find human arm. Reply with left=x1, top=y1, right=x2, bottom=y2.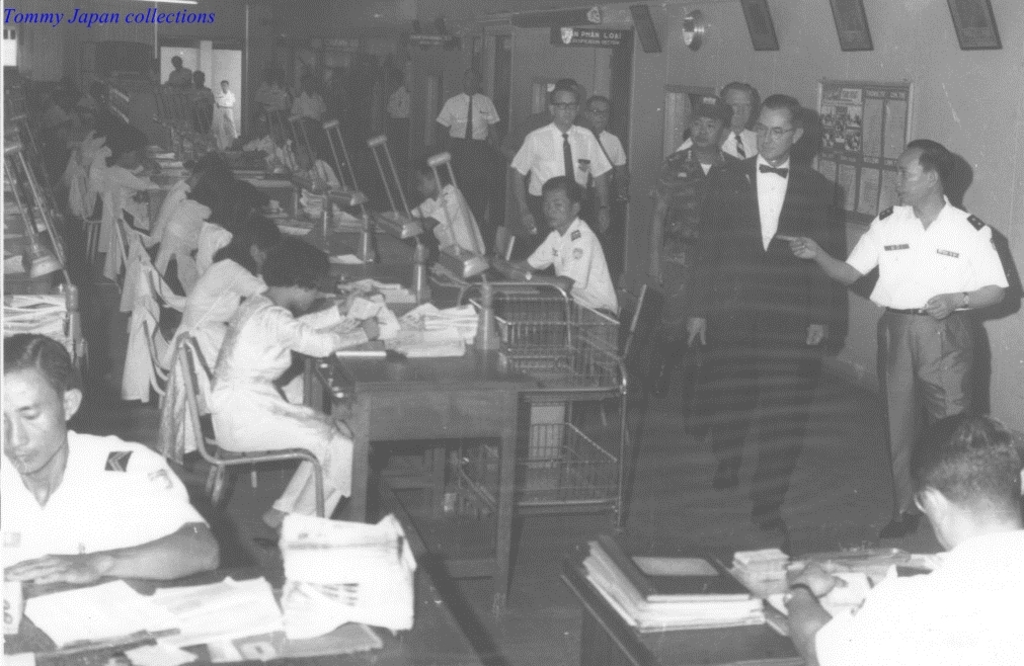
left=773, top=220, right=883, bottom=285.
